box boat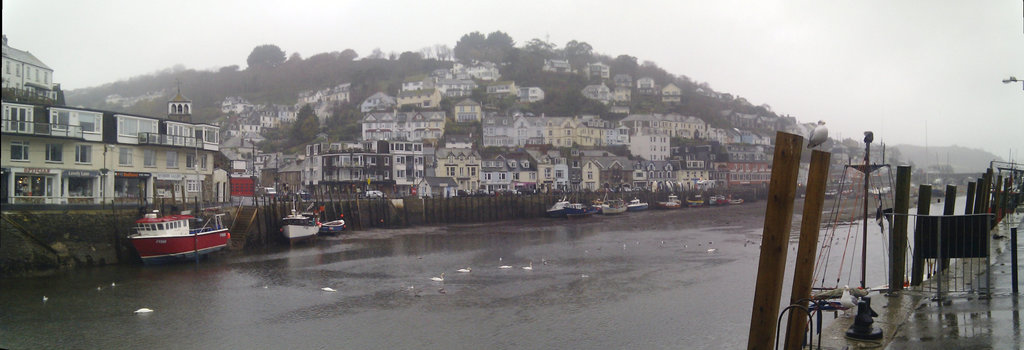
538,187,594,224
